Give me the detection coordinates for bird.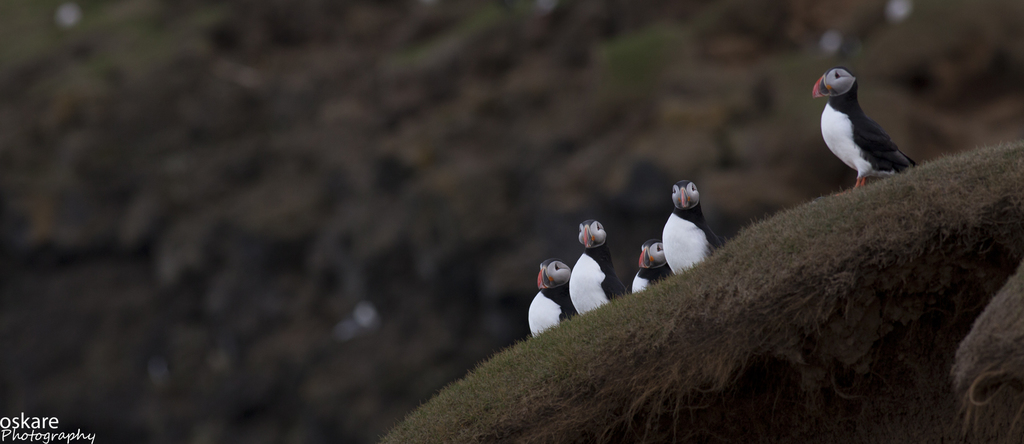
region(632, 239, 664, 295).
